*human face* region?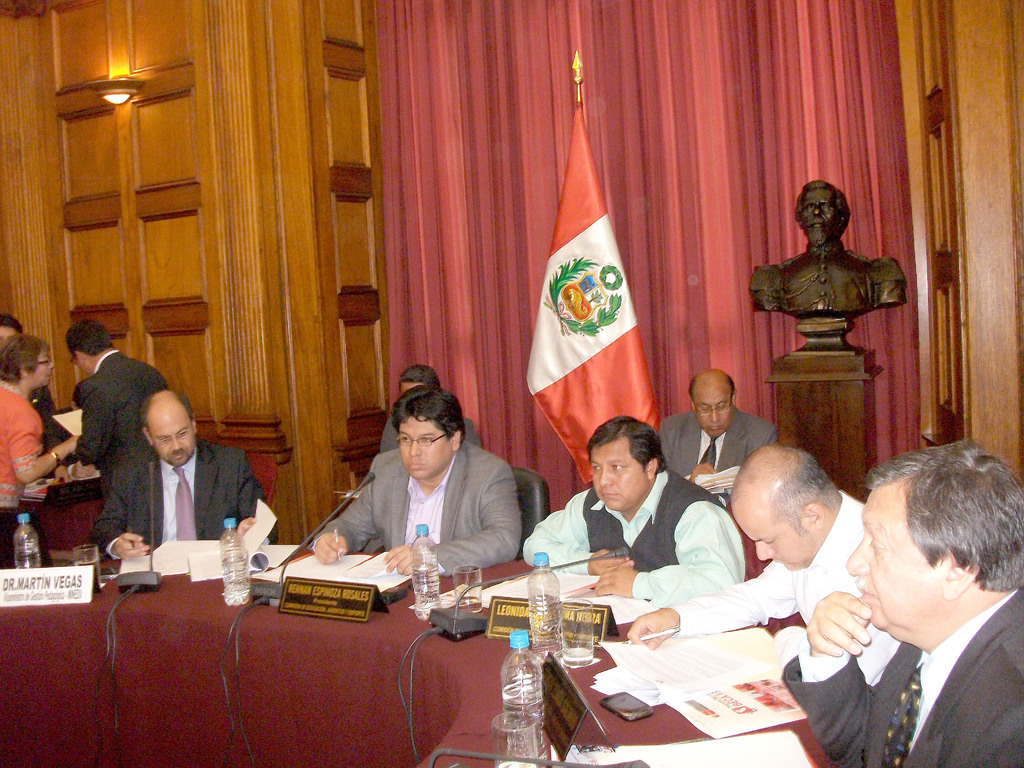
[x1=33, y1=346, x2=56, y2=388]
